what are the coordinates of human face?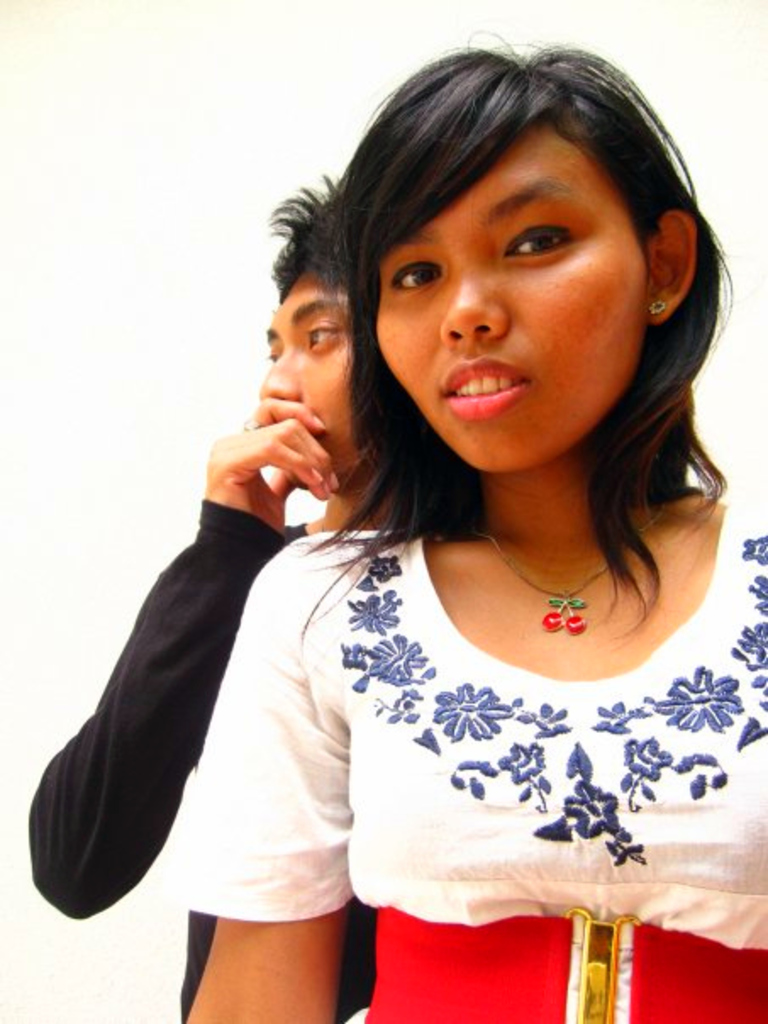
[368,114,637,468].
